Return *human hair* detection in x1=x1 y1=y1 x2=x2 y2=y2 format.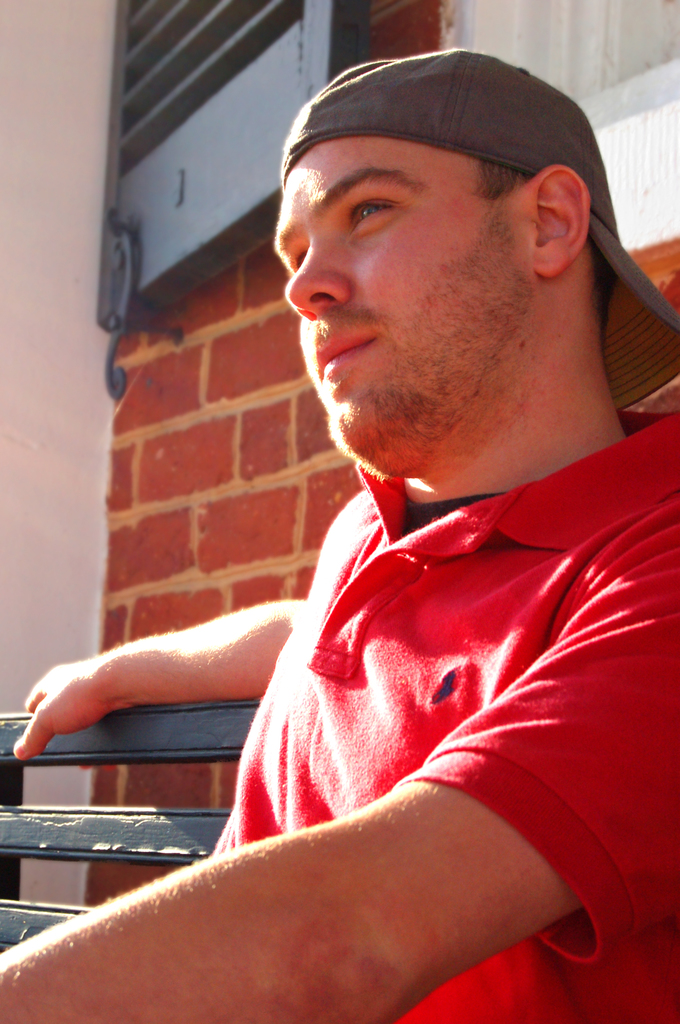
x1=471 y1=161 x2=619 y2=329.
